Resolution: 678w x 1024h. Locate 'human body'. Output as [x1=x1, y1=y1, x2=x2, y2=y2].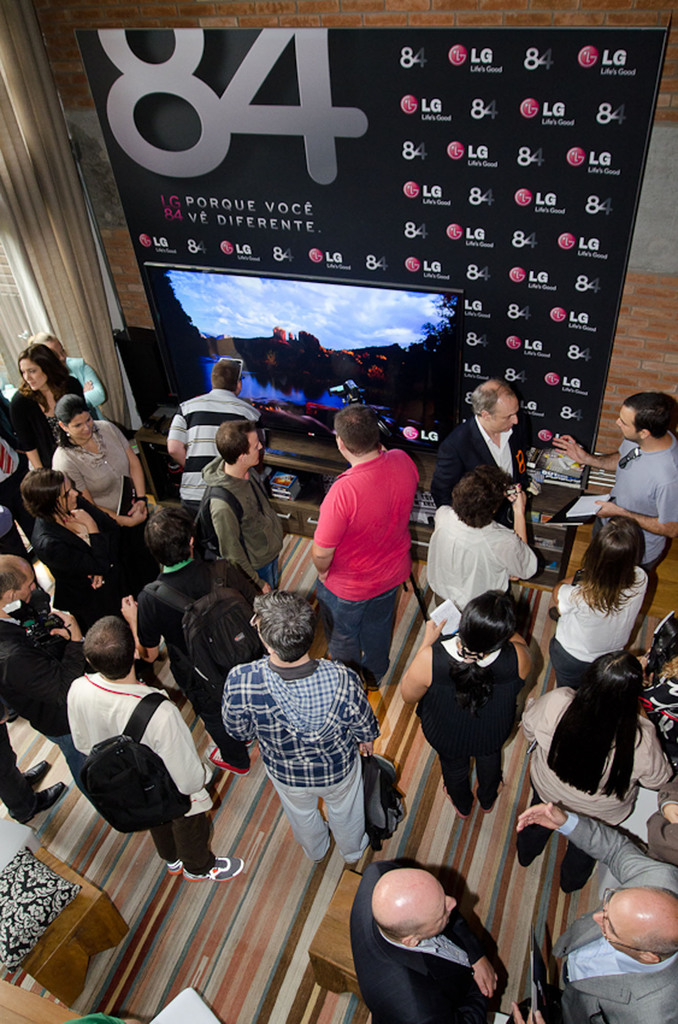
[x1=338, y1=845, x2=499, y2=1022].
